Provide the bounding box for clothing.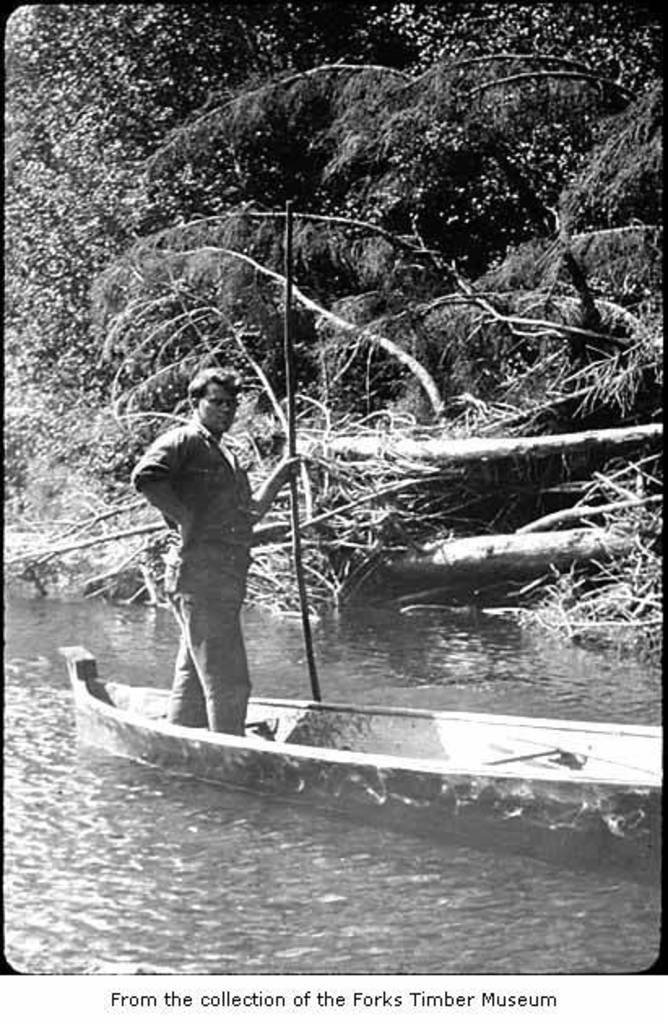
x1=125, y1=366, x2=275, y2=722.
